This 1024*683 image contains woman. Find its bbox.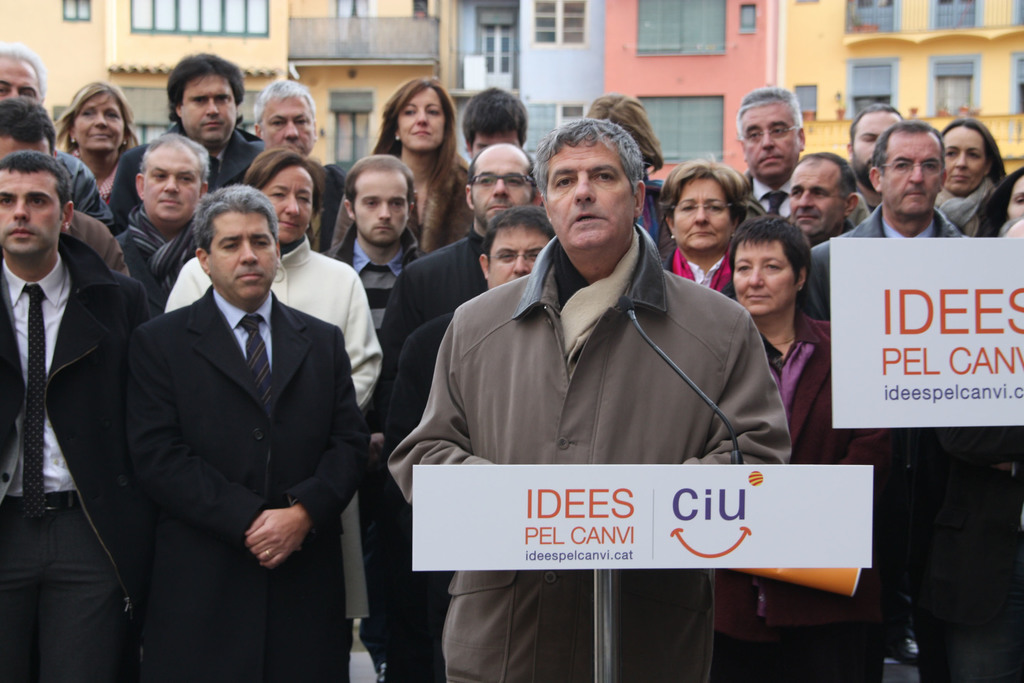
locate(164, 145, 383, 415).
